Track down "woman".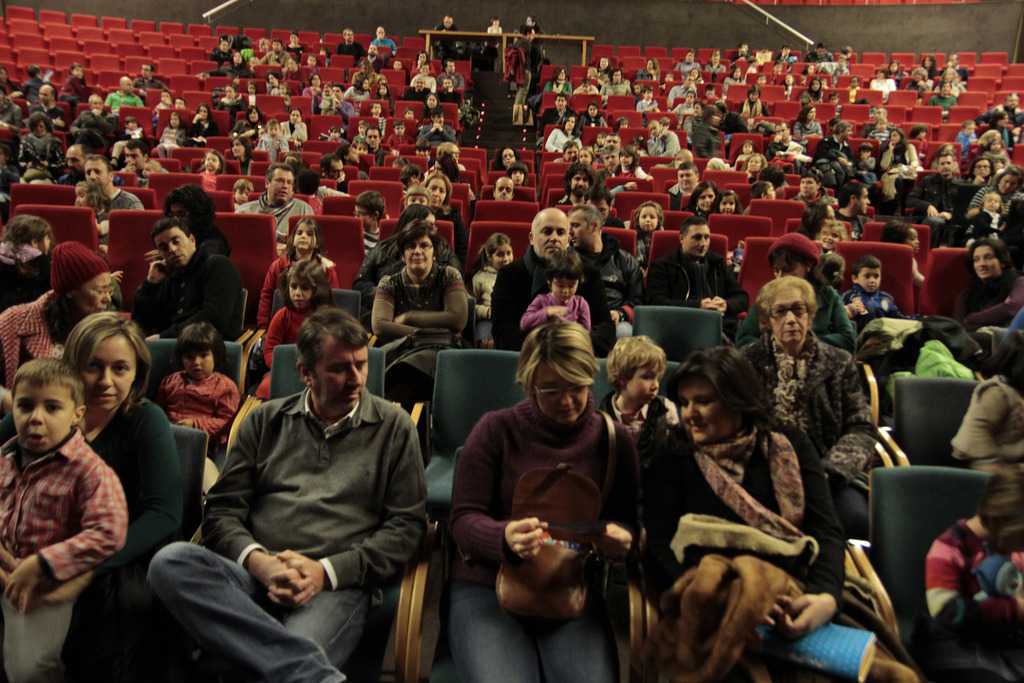
Tracked to region(68, 94, 116, 152).
